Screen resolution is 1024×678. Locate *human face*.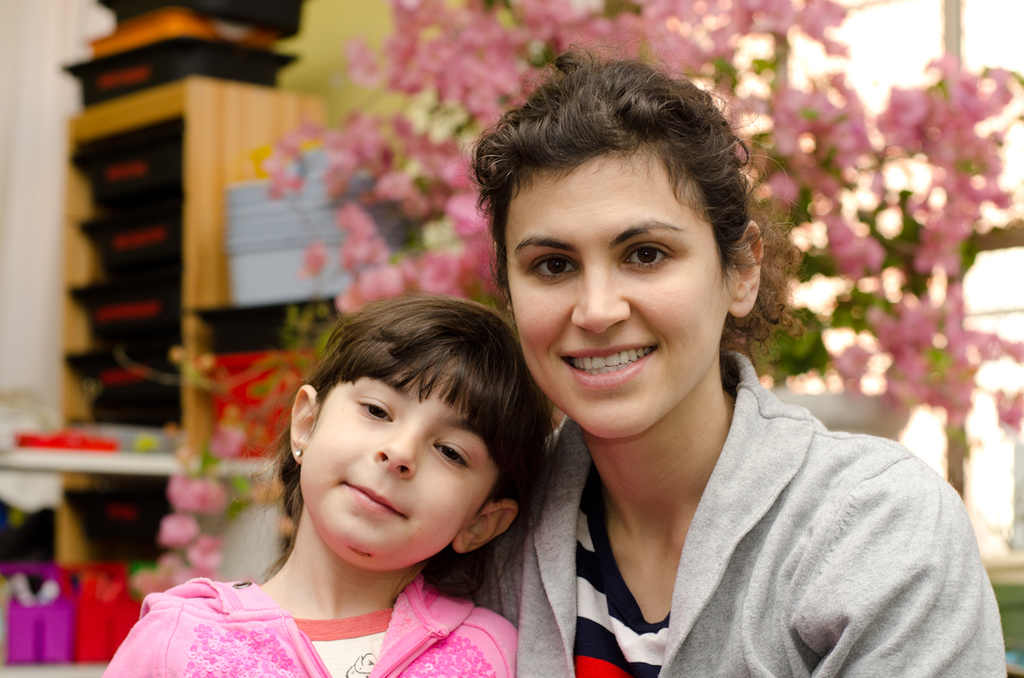
pyautogui.locateOnScreen(305, 355, 478, 571).
